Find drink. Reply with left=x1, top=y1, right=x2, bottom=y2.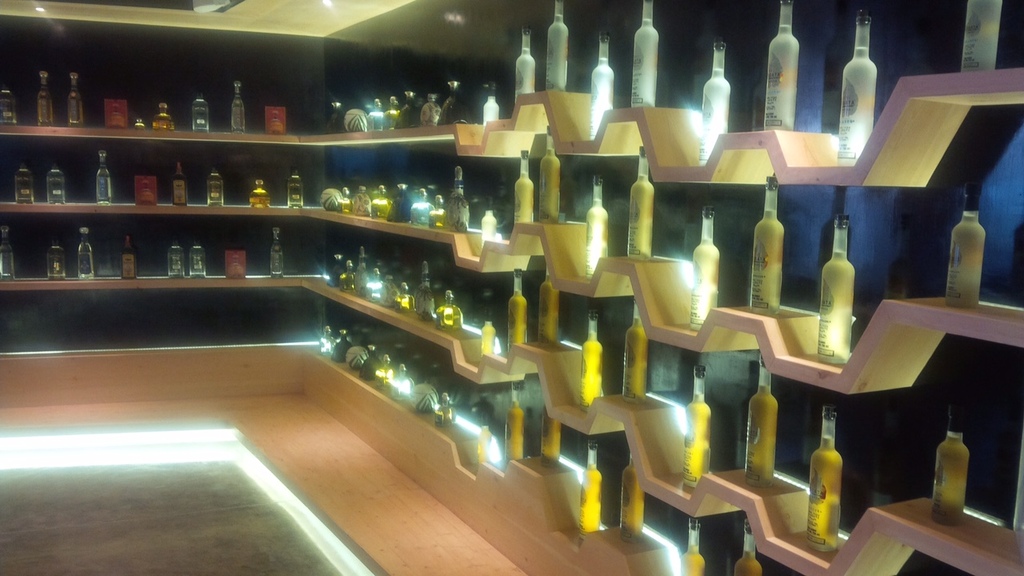
left=809, top=402, right=843, bottom=551.
